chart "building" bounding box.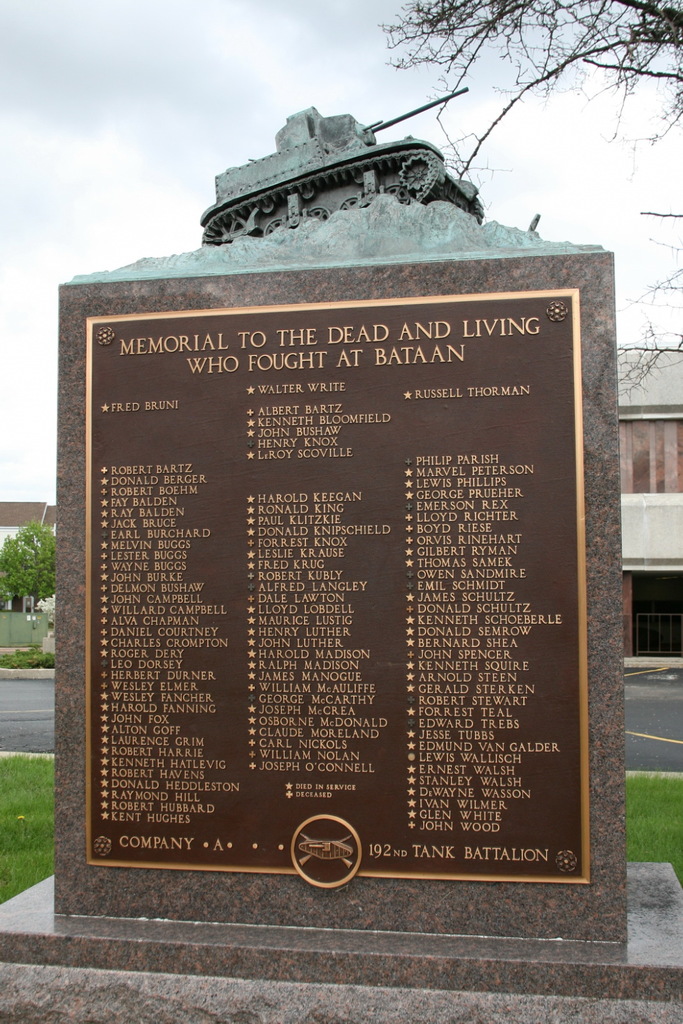
Charted: l=626, t=343, r=682, b=659.
